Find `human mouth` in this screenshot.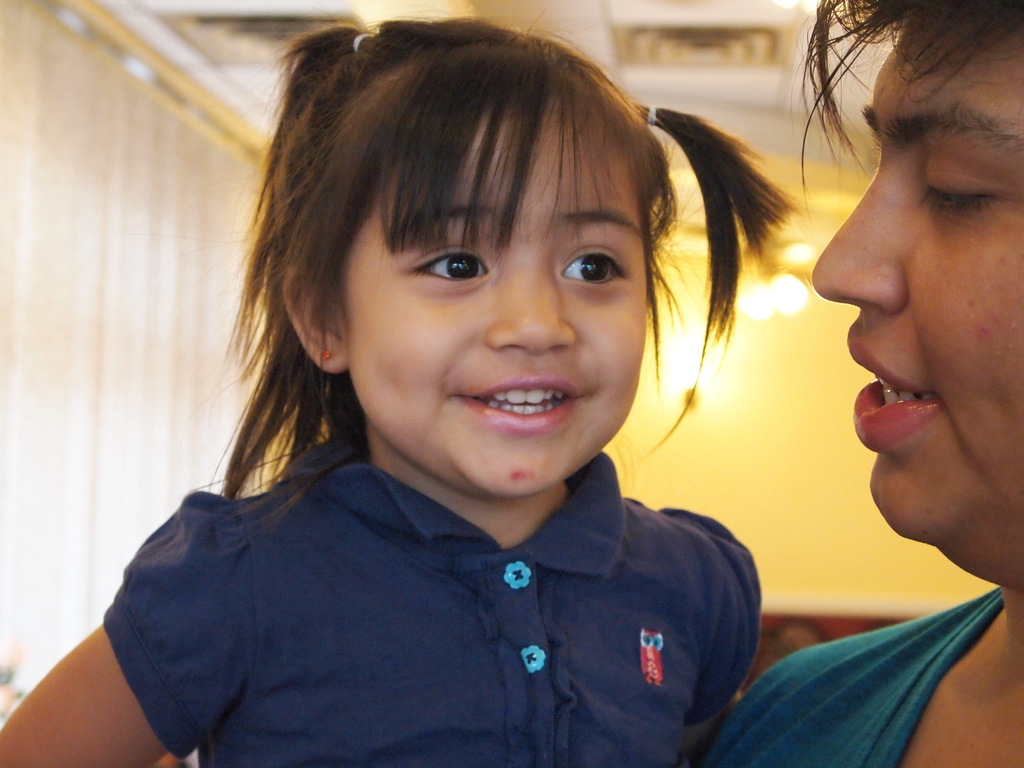
The bounding box for `human mouth` is region(841, 378, 982, 463).
